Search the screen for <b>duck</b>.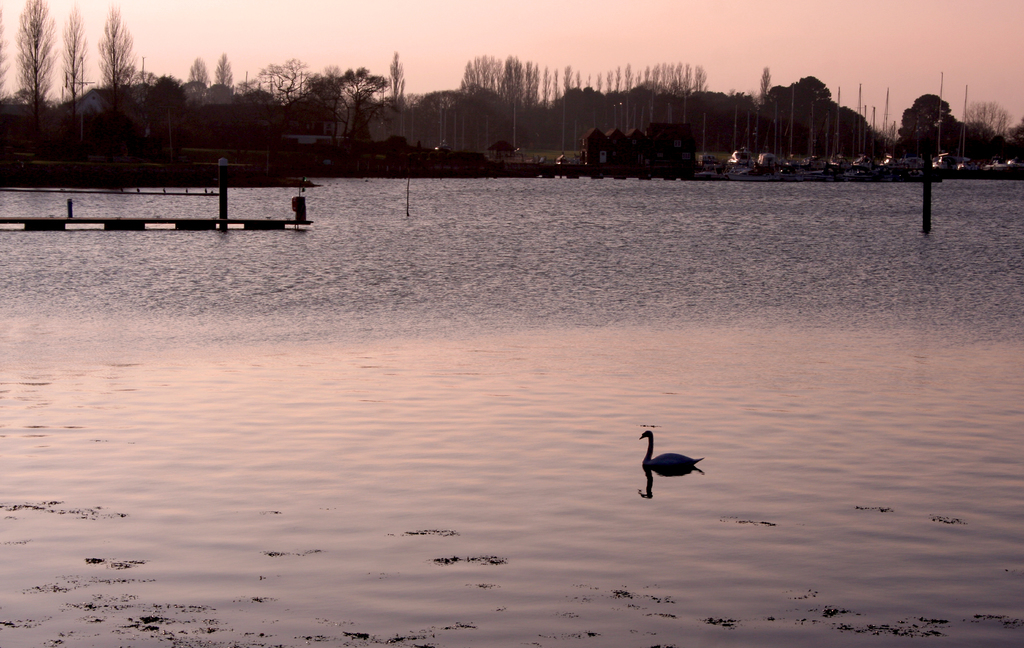
Found at Rect(635, 430, 703, 475).
